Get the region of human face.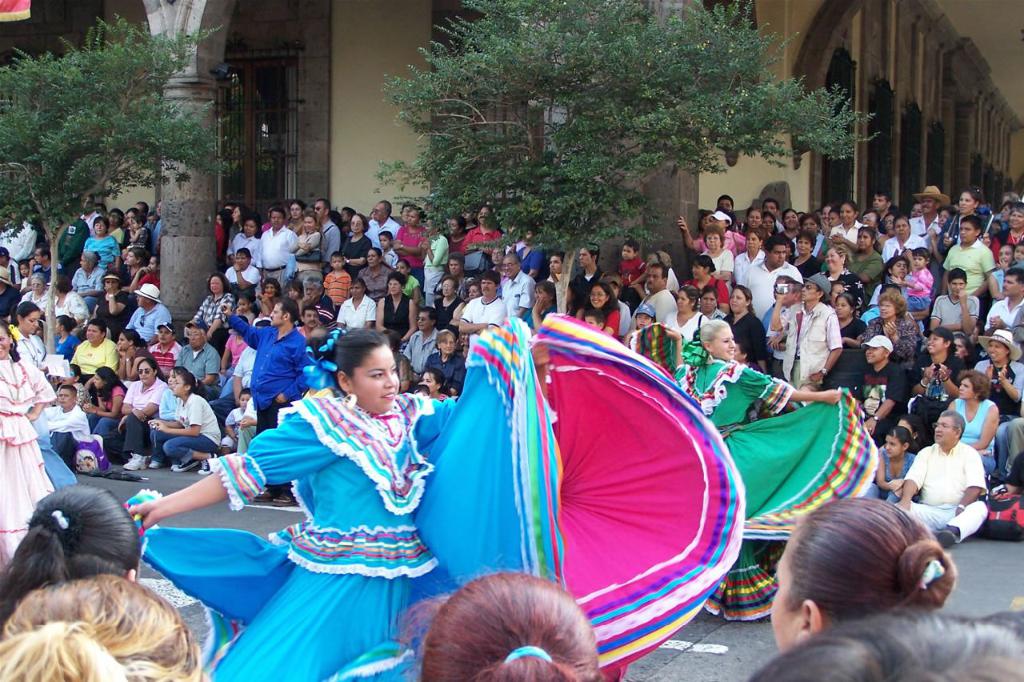
748/210/762/227.
